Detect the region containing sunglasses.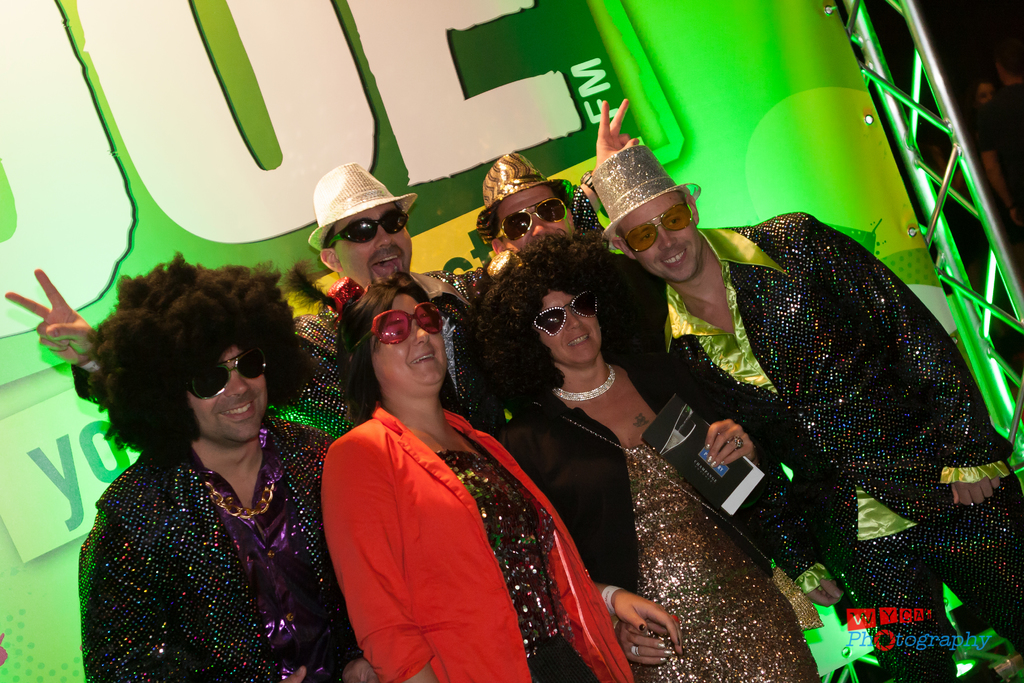
pyautogui.locateOnScreen(183, 347, 268, 404).
